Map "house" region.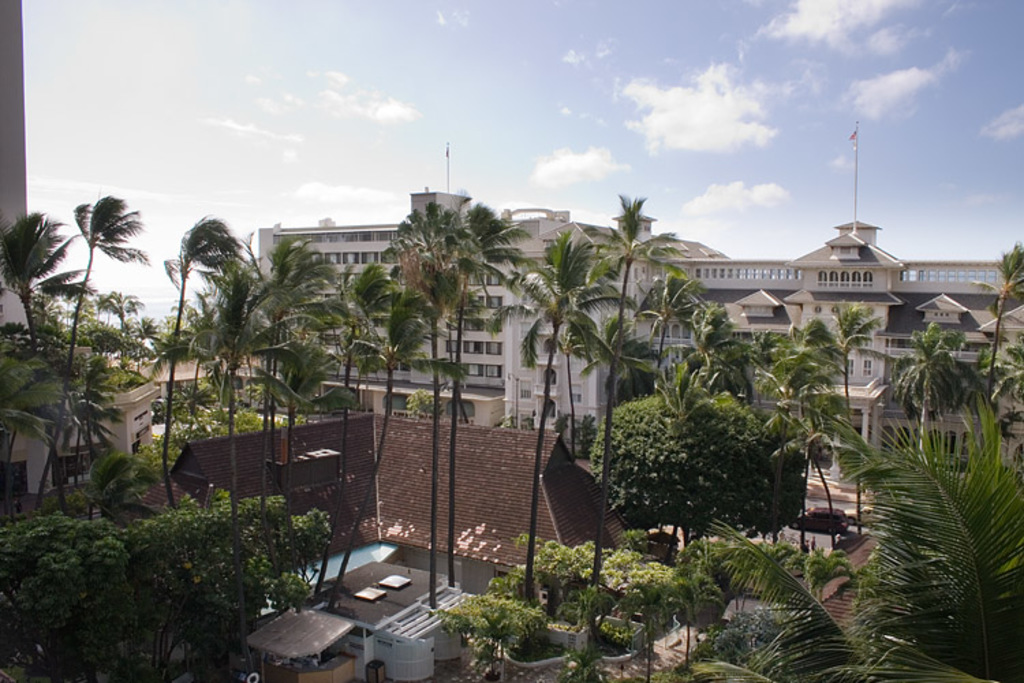
Mapped to box=[225, 591, 375, 682].
